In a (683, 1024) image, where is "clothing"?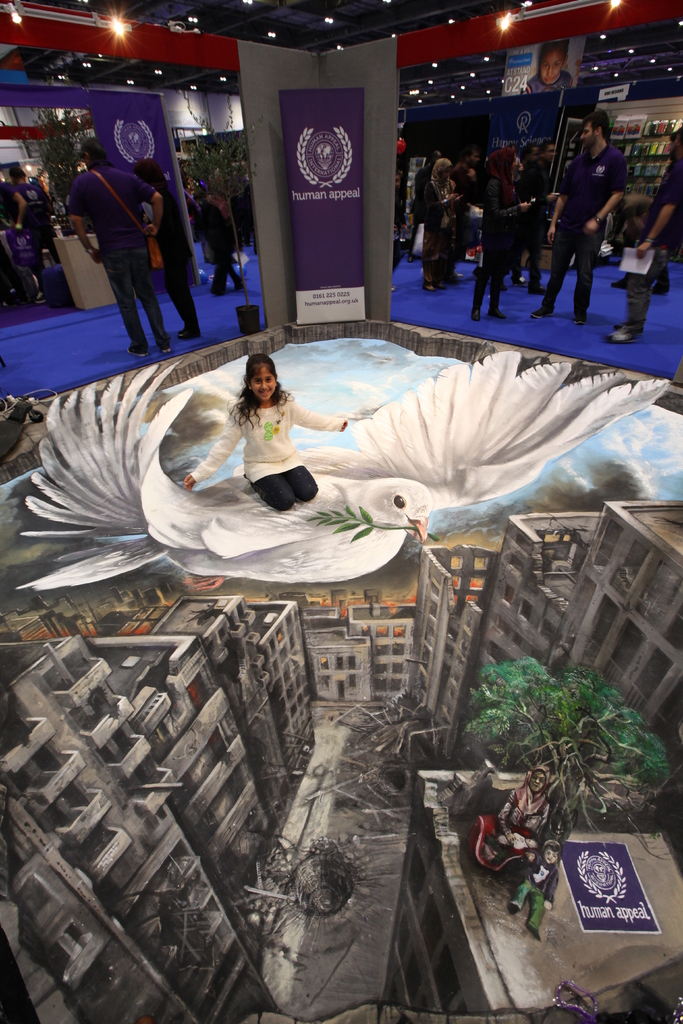
select_region(158, 397, 352, 514).
